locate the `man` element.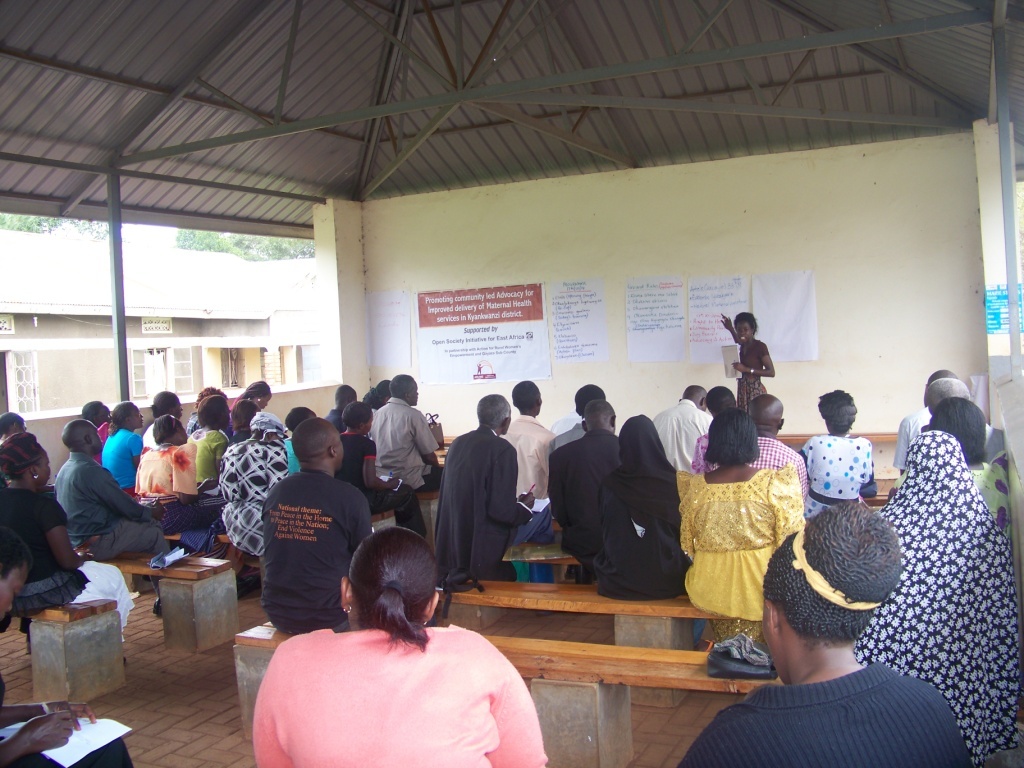
Element bbox: region(363, 373, 448, 489).
